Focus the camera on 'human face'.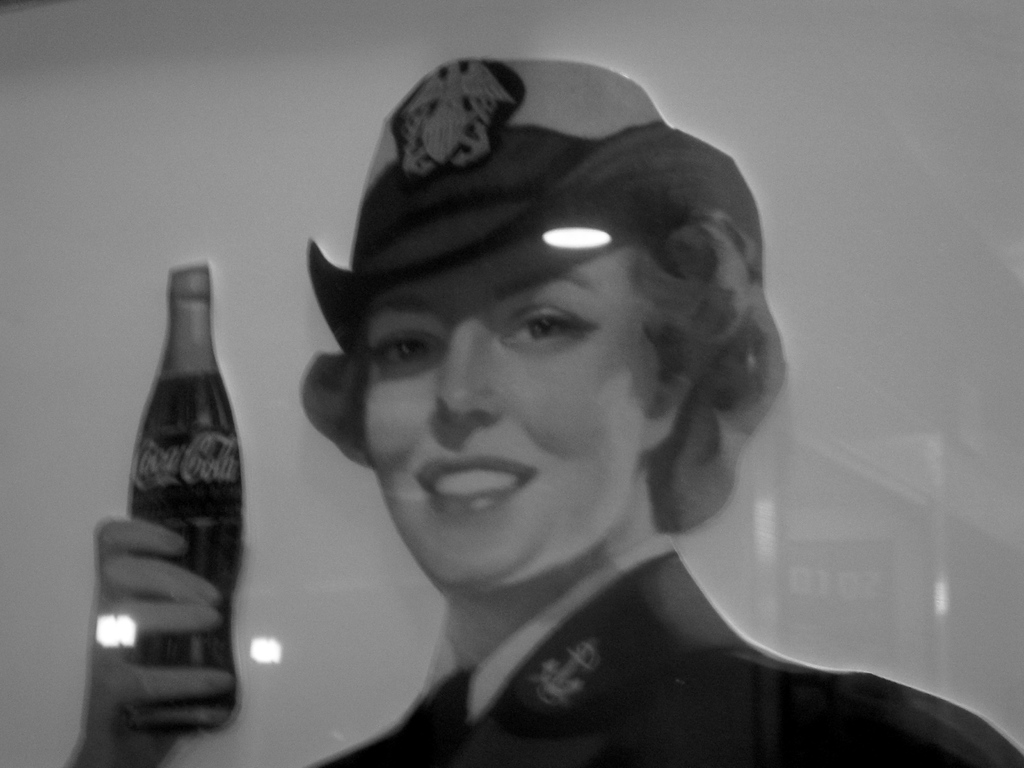
Focus region: bbox=[356, 214, 653, 595].
